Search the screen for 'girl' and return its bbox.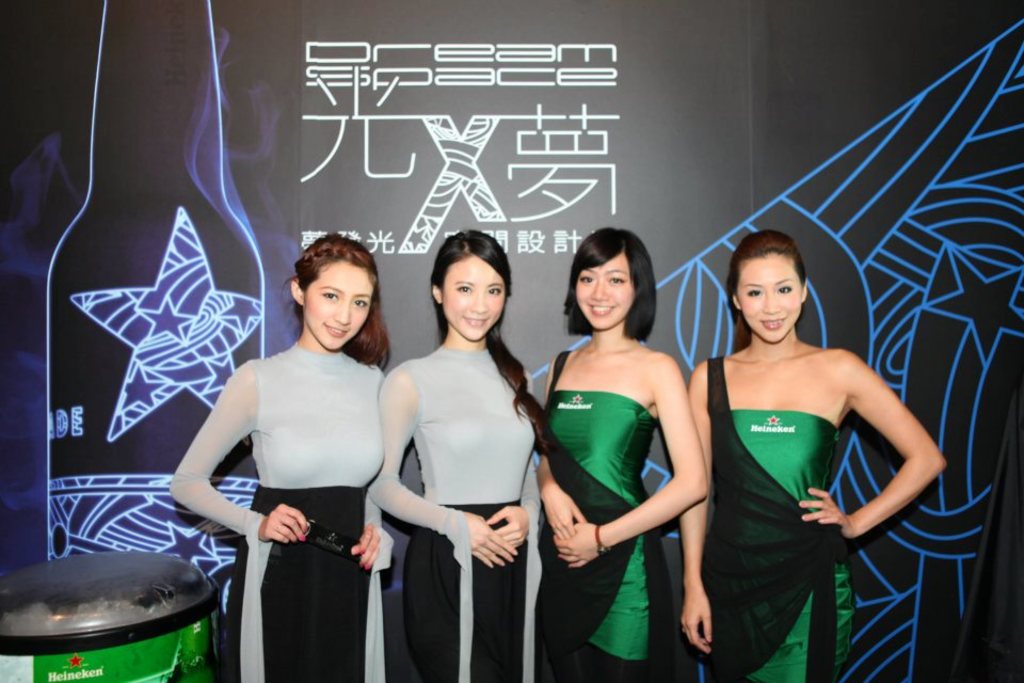
Found: (left=167, top=234, right=394, bottom=682).
